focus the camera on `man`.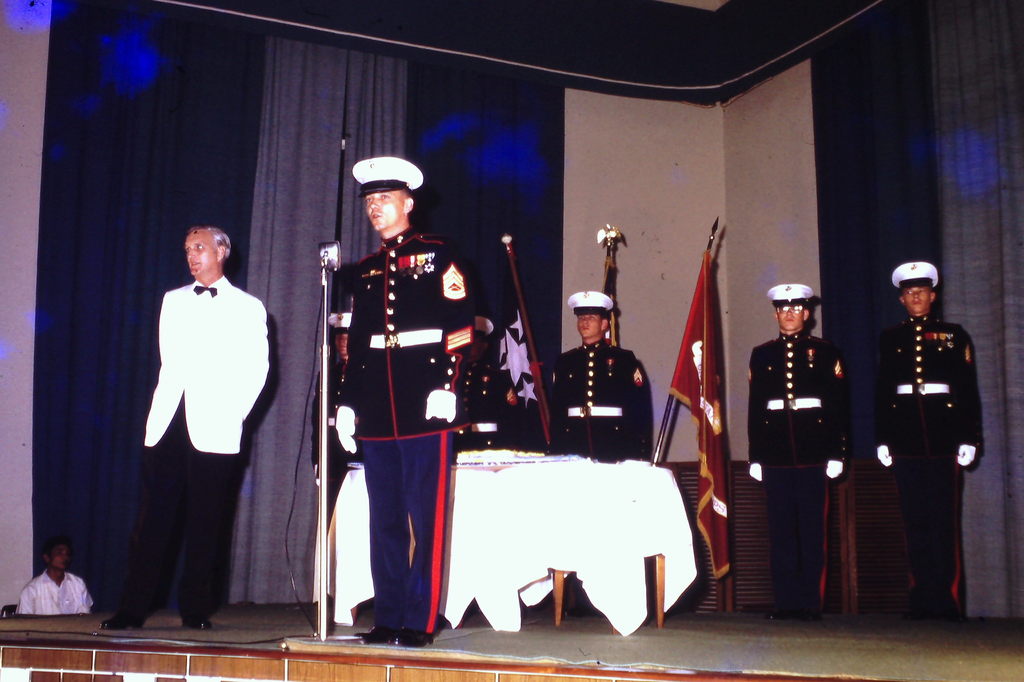
Focus region: bbox=[335, 156, 474, 646].
